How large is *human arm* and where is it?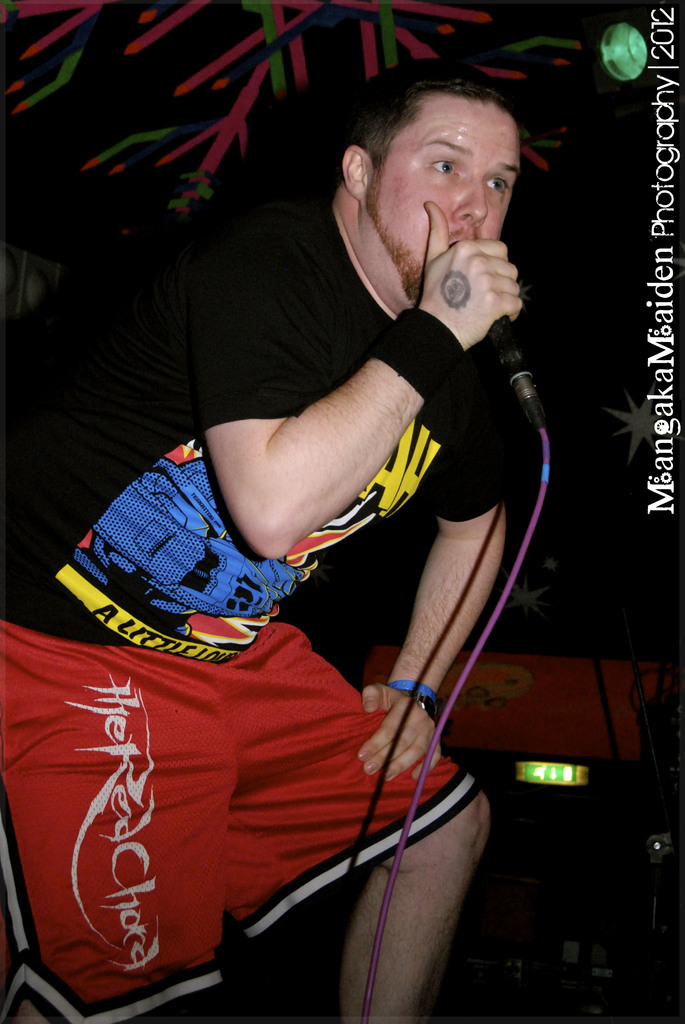
Bounding box: (x1=351, y1=319, x2=553, y2=788).
